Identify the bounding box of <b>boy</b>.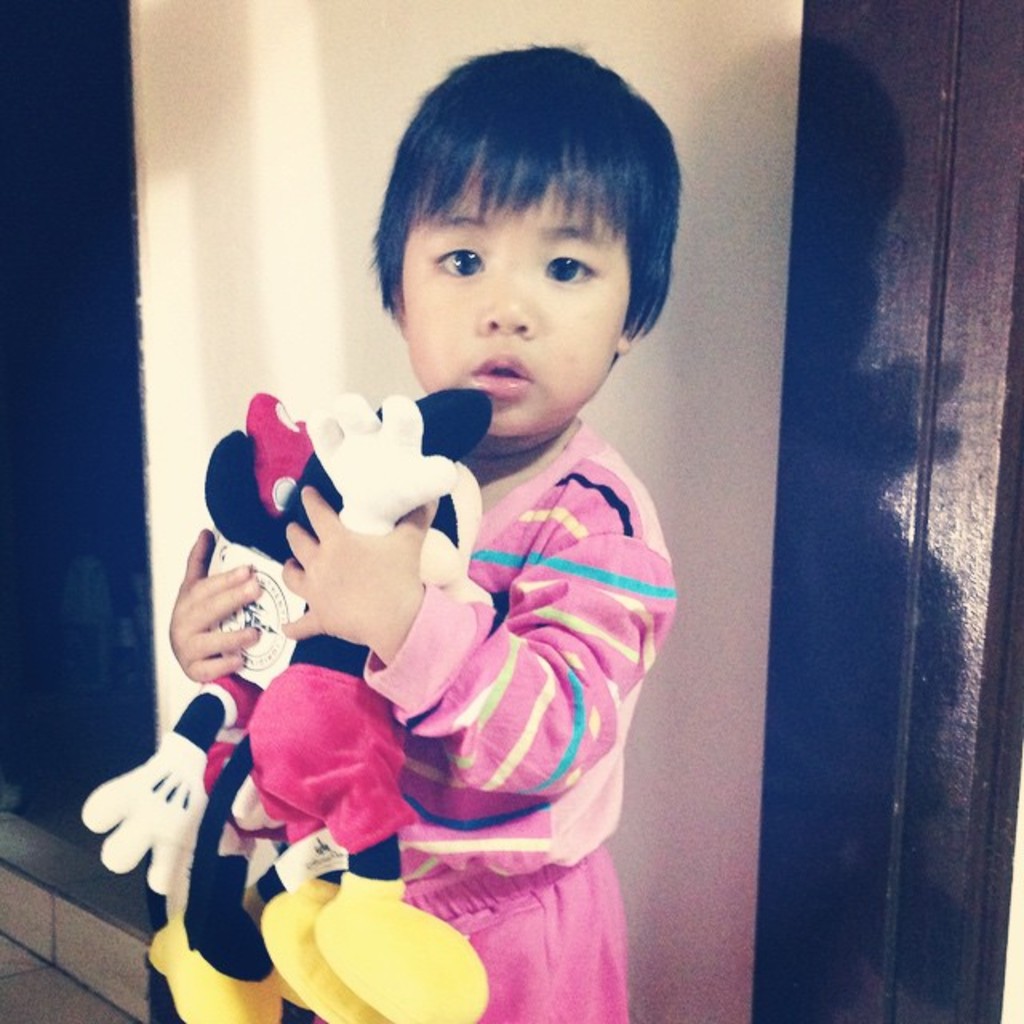
detection(168, 120, 664, 1019).
